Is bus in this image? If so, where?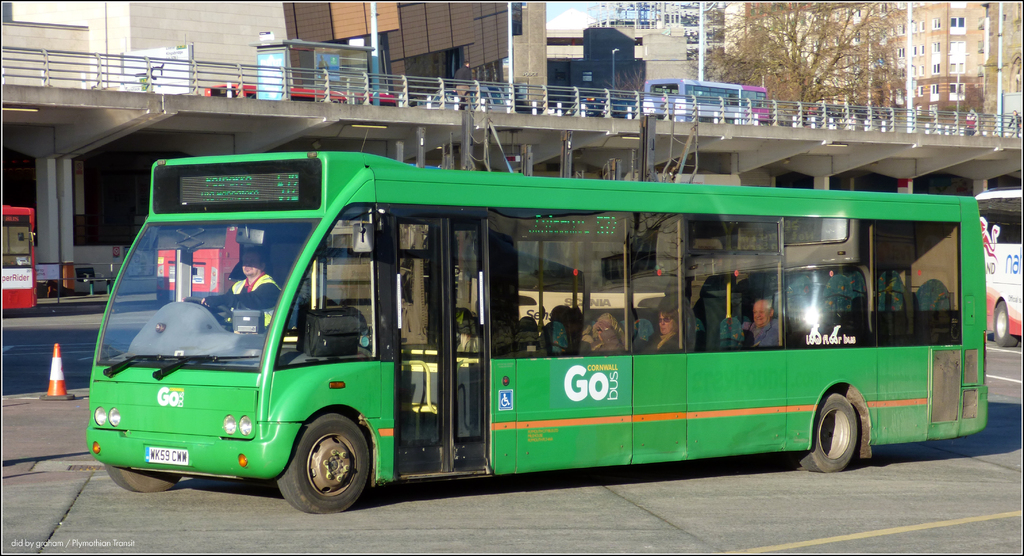
Yes, at pyautogui.locateOnScreen(643, 77, 769, 123).
